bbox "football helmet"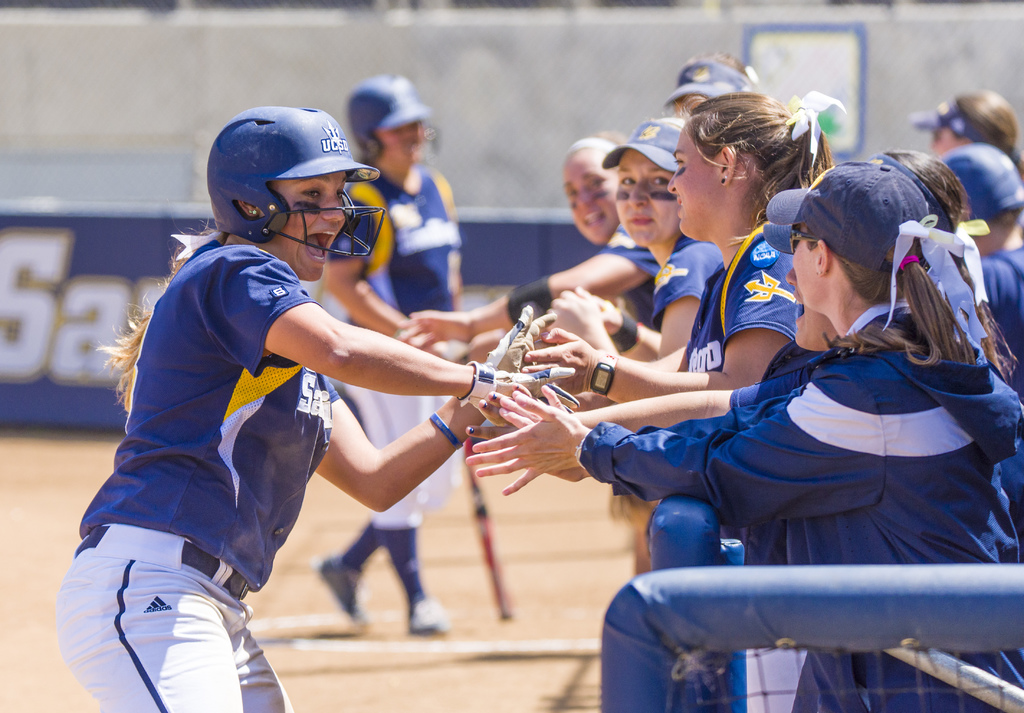
pyautogui.locateOnScreen(205, 108, 372, 266)
